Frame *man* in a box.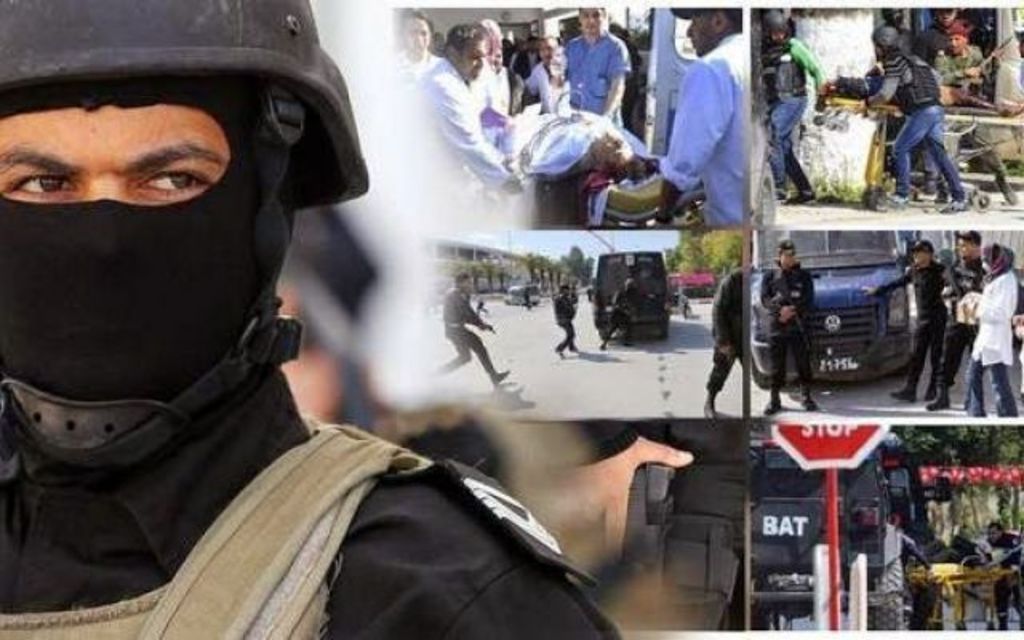
rect(0, 22, 589, 639).
